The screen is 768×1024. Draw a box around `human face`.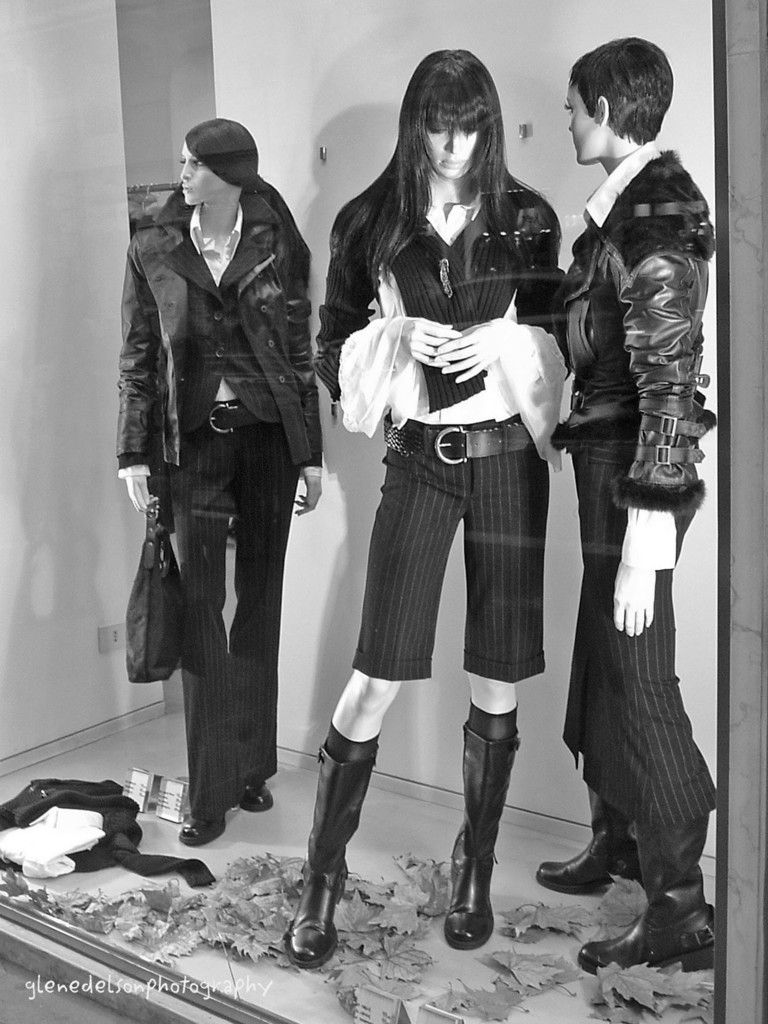
x1=426, y1=116, x2=481, y2=177.
